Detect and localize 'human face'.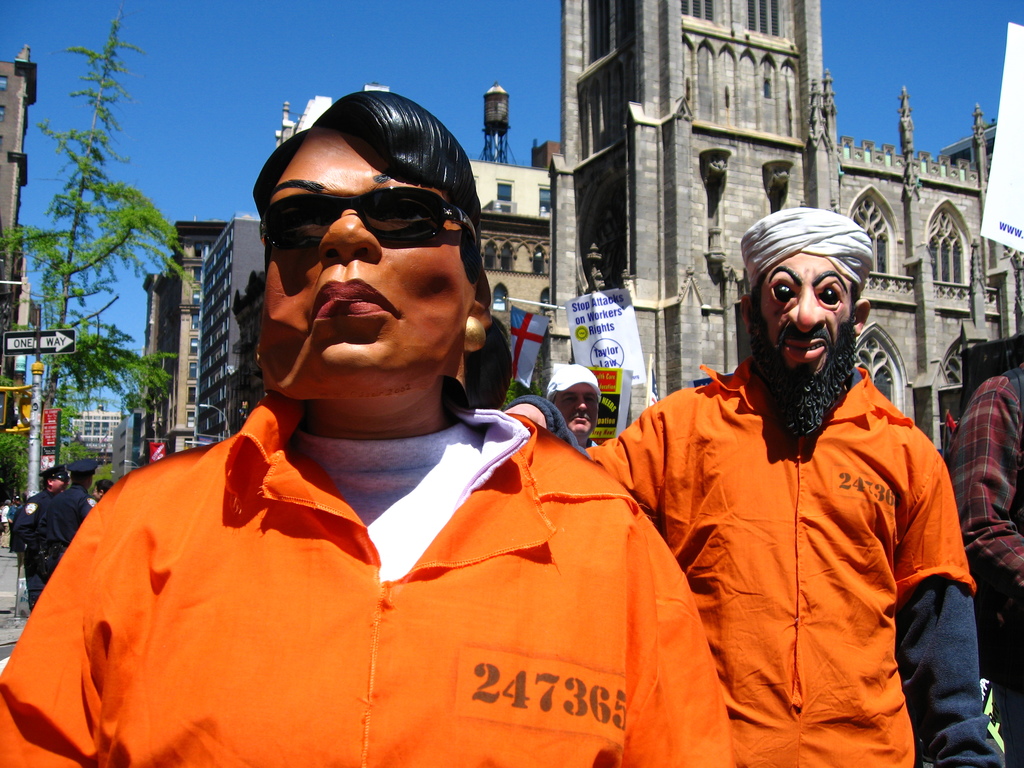
Localized at {"left": 260, "top": 131, "right": 469, "bottom": 390}.
